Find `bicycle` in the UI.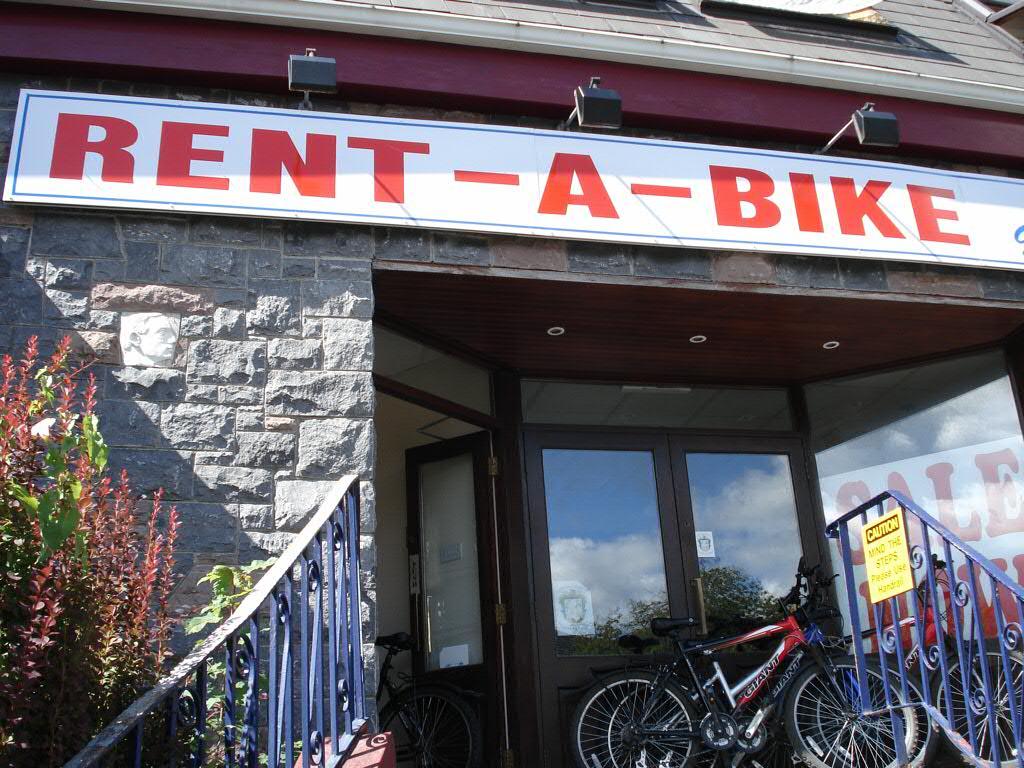
UI element at 806, 552, 1023, 767.
